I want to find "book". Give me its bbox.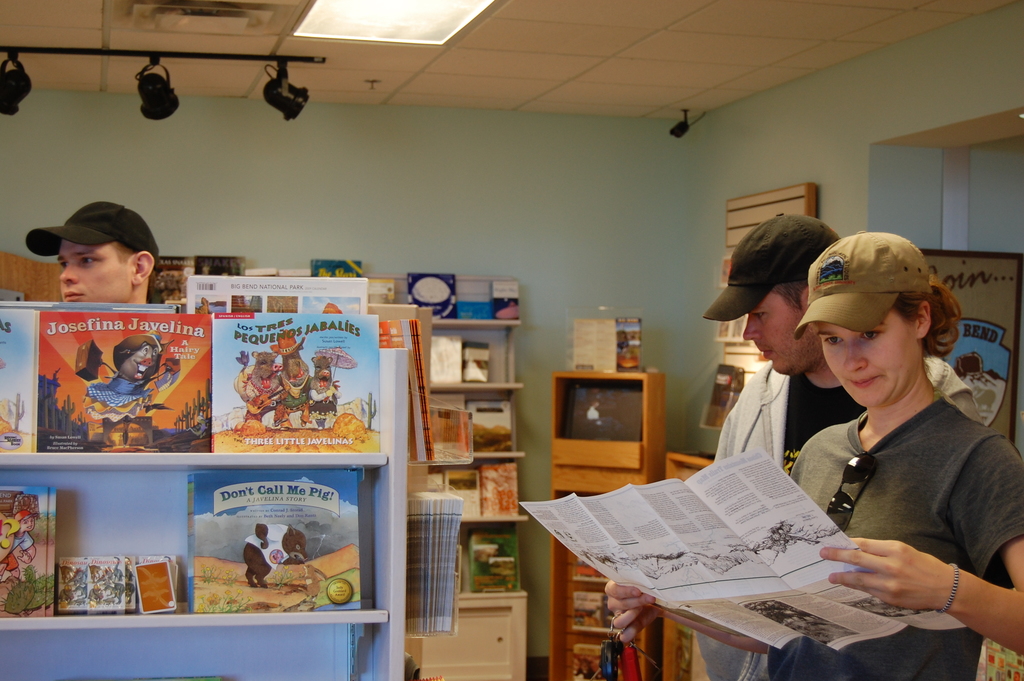
0 306 38 456.
